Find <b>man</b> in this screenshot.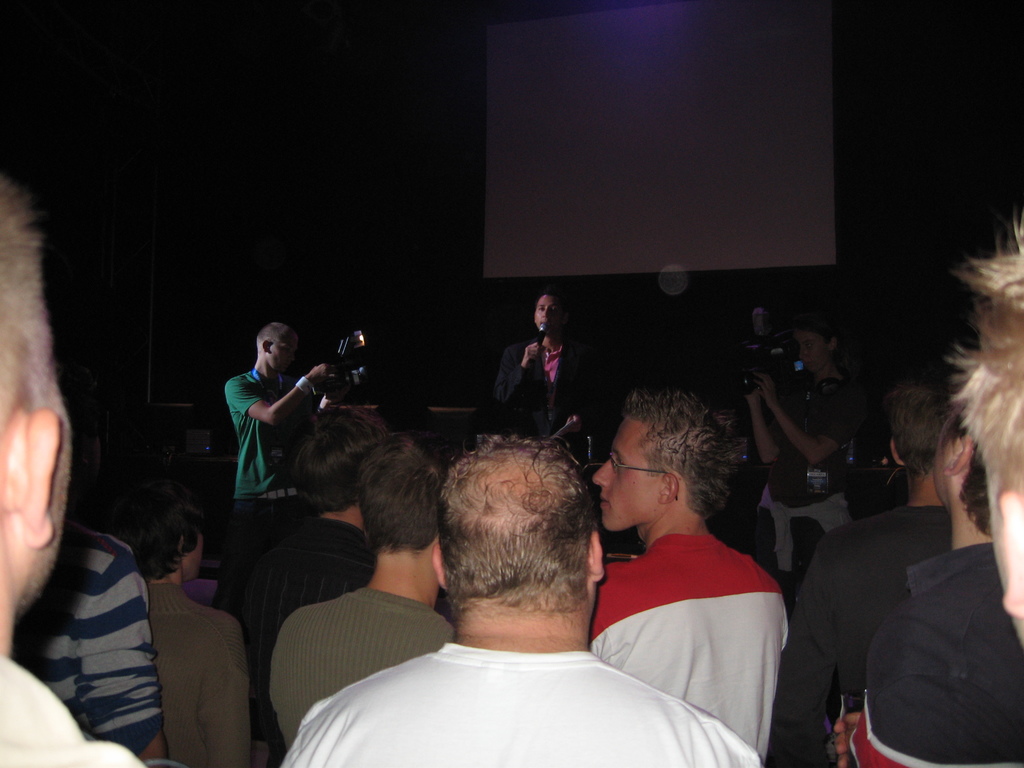
The bounding box for <b>man</b> is {"left": 780, "top": 375, "right": 950, "bottom": 767}.
